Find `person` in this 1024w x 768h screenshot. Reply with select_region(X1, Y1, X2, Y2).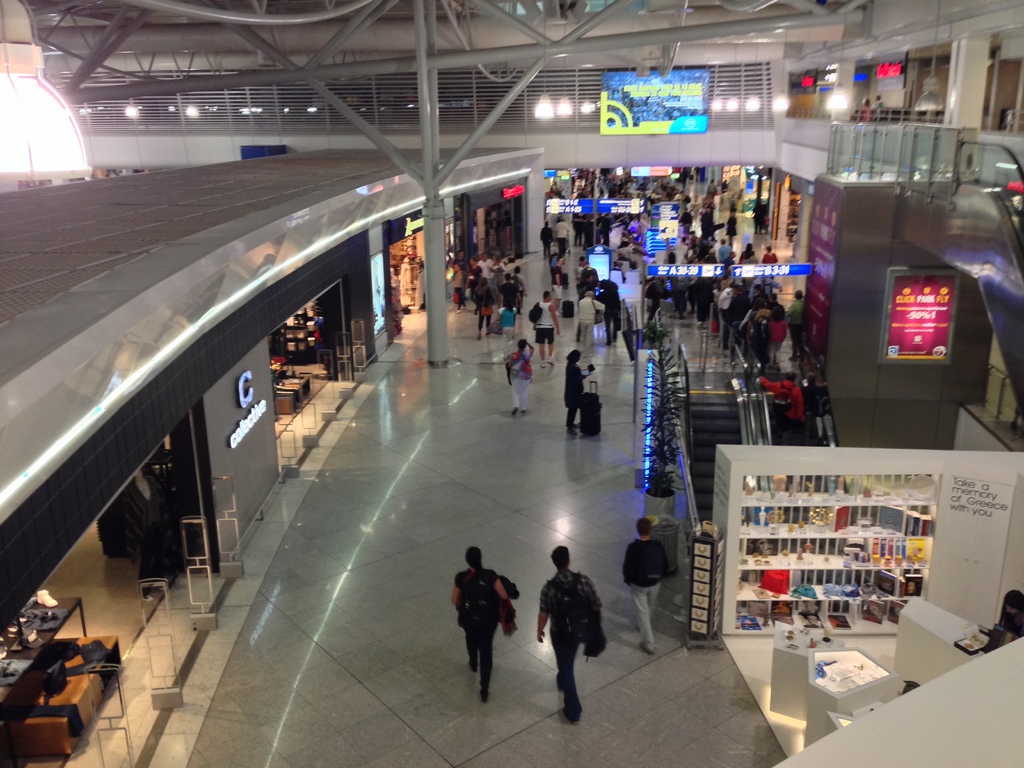
select_region(552, 253, 567, 300).
